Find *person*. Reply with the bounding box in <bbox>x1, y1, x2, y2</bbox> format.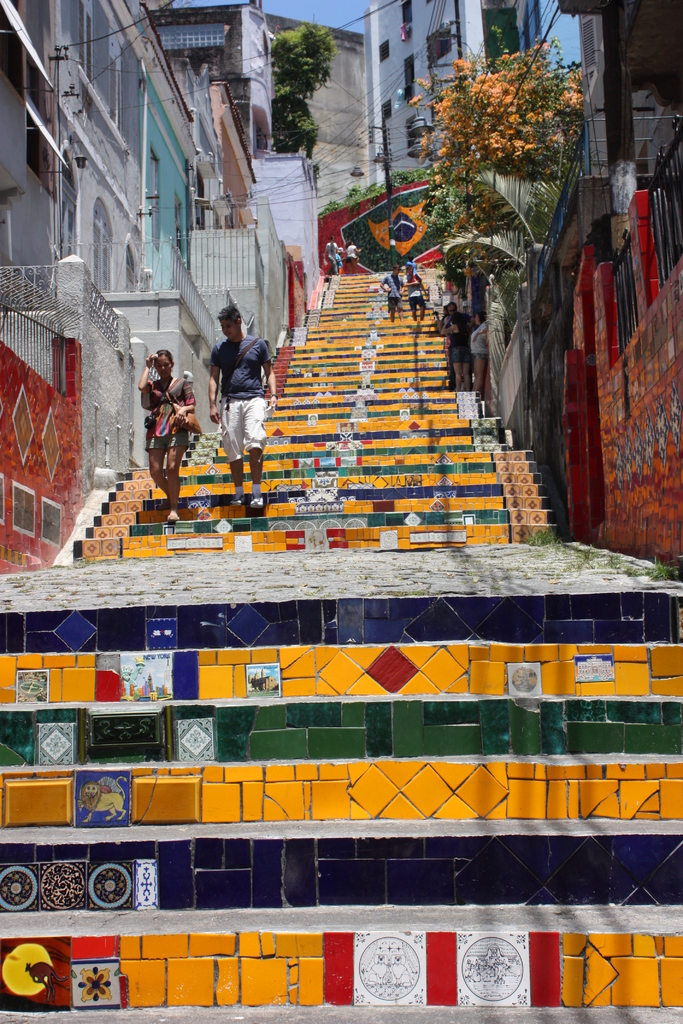
<bbox>381, 267, 399, 318</bbox>.
